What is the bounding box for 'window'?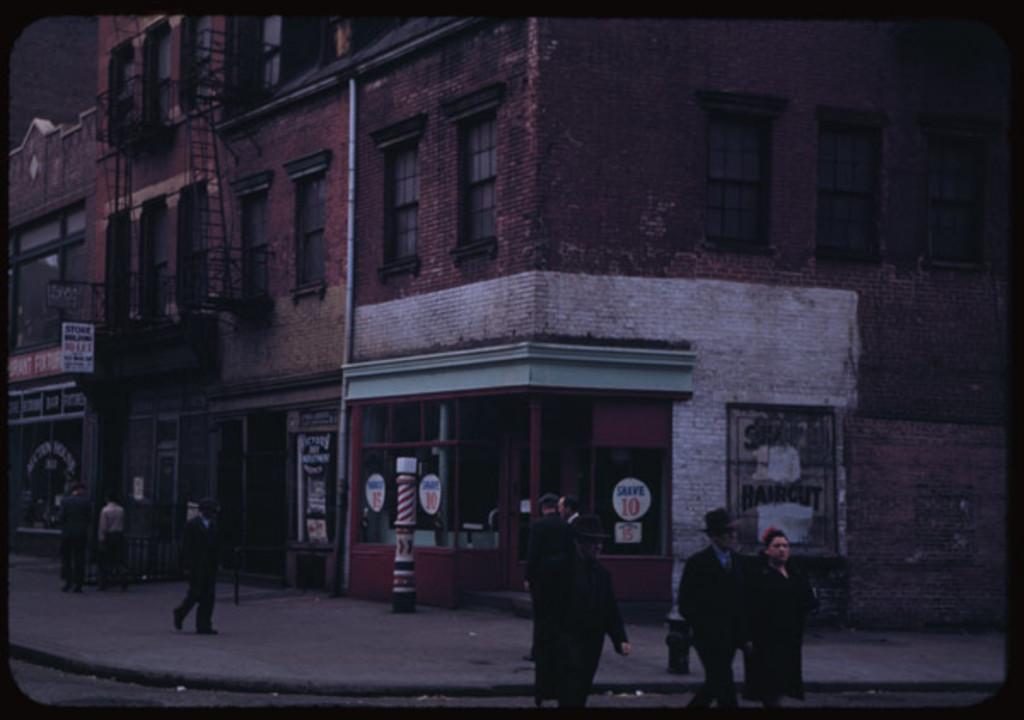
select_region(920, 131, 986, 271).
